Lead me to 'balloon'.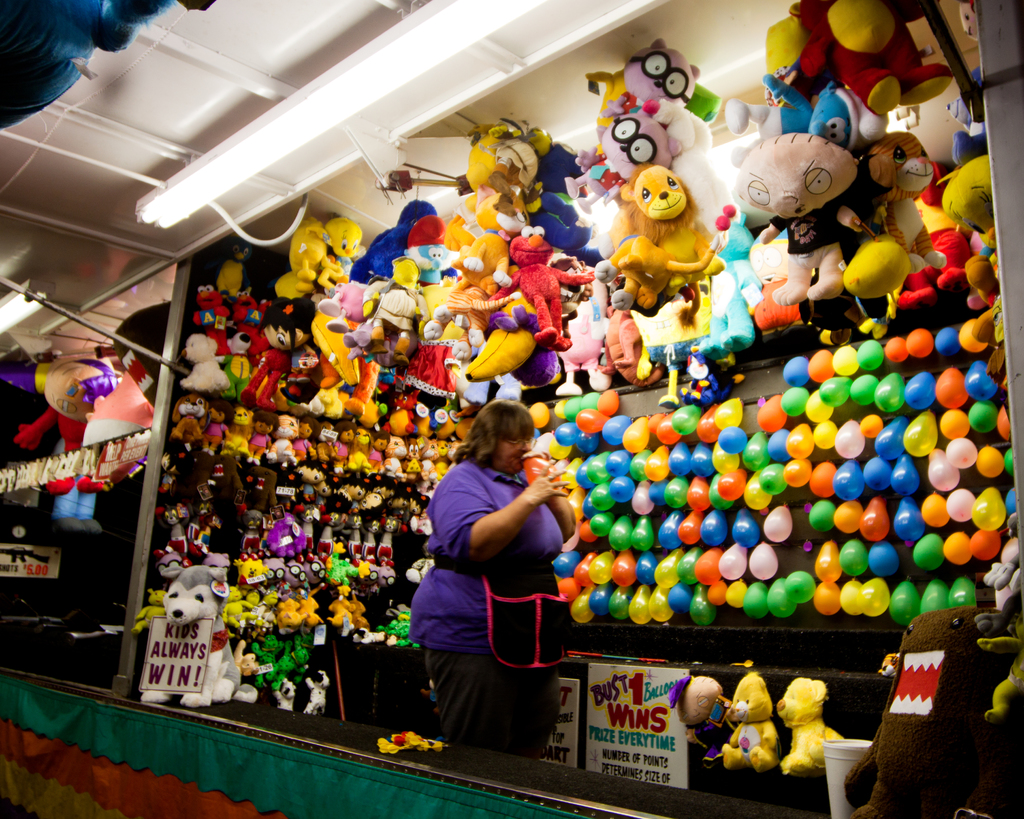
Lead to 612:552:636:582.
